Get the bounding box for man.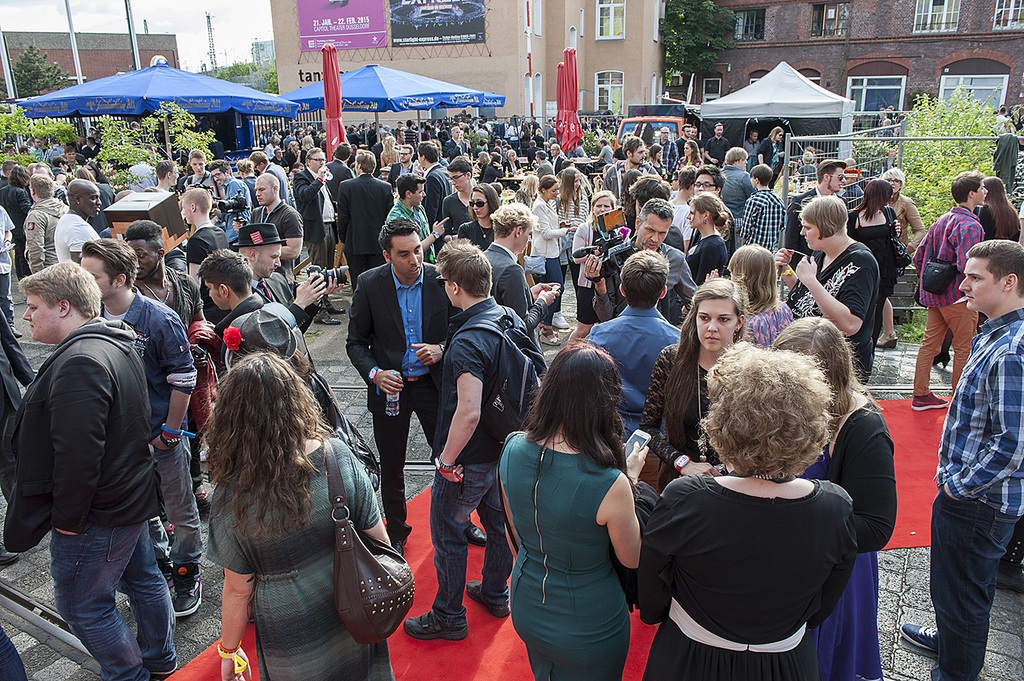
(900,238,1023,680).
